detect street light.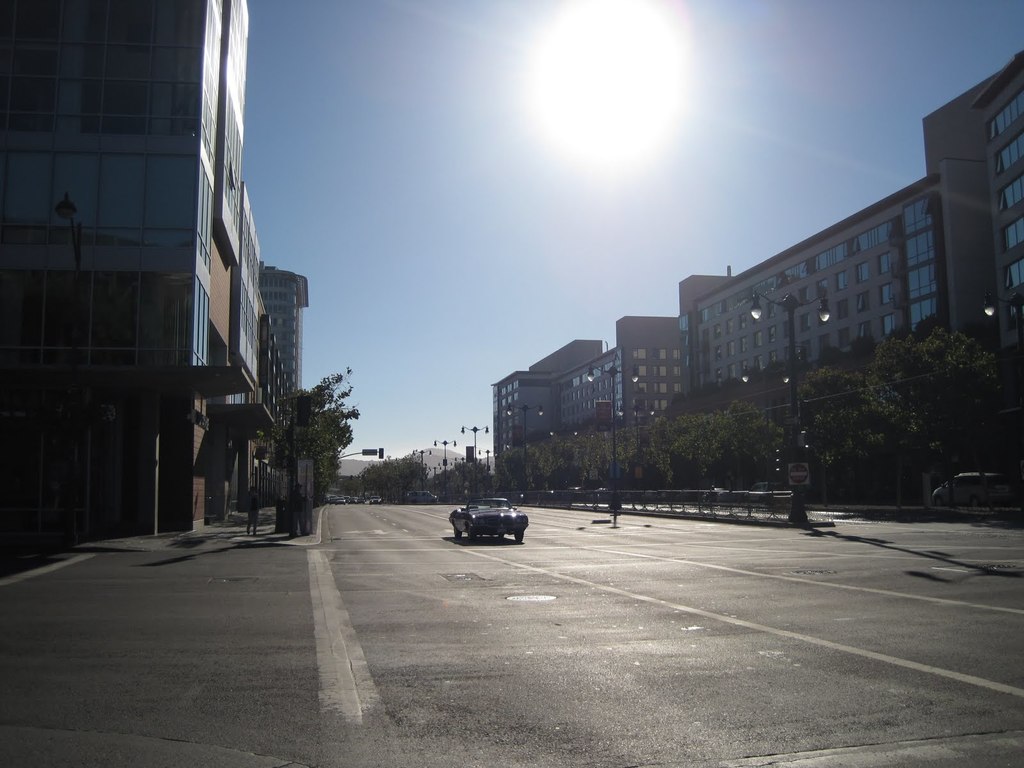
Detected at <region>753, 294, 833, 525</region>.
